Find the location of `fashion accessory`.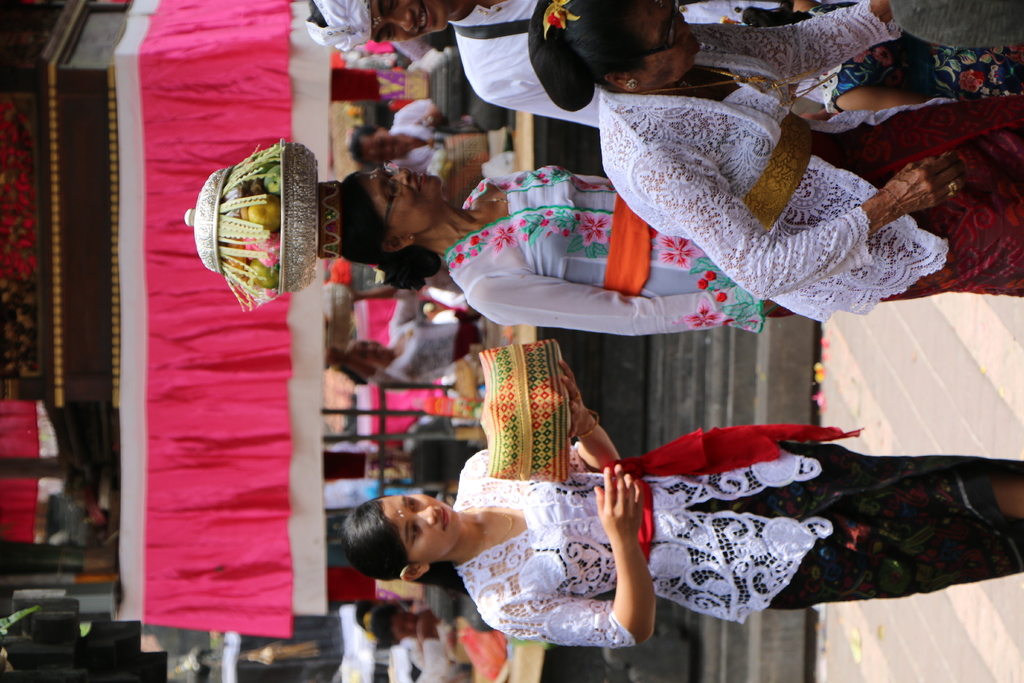
Location: bbox=(471, 509, 520, 558).
